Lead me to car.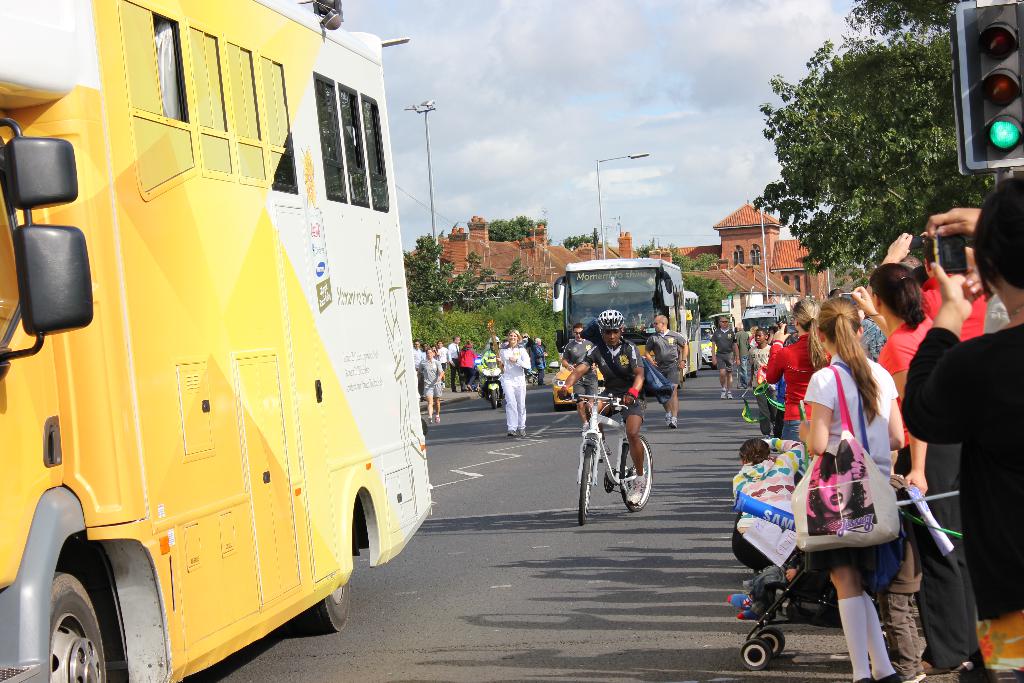
Lead to {"left": 699, "top": 324, "right": 716, "bottom": 370}.
